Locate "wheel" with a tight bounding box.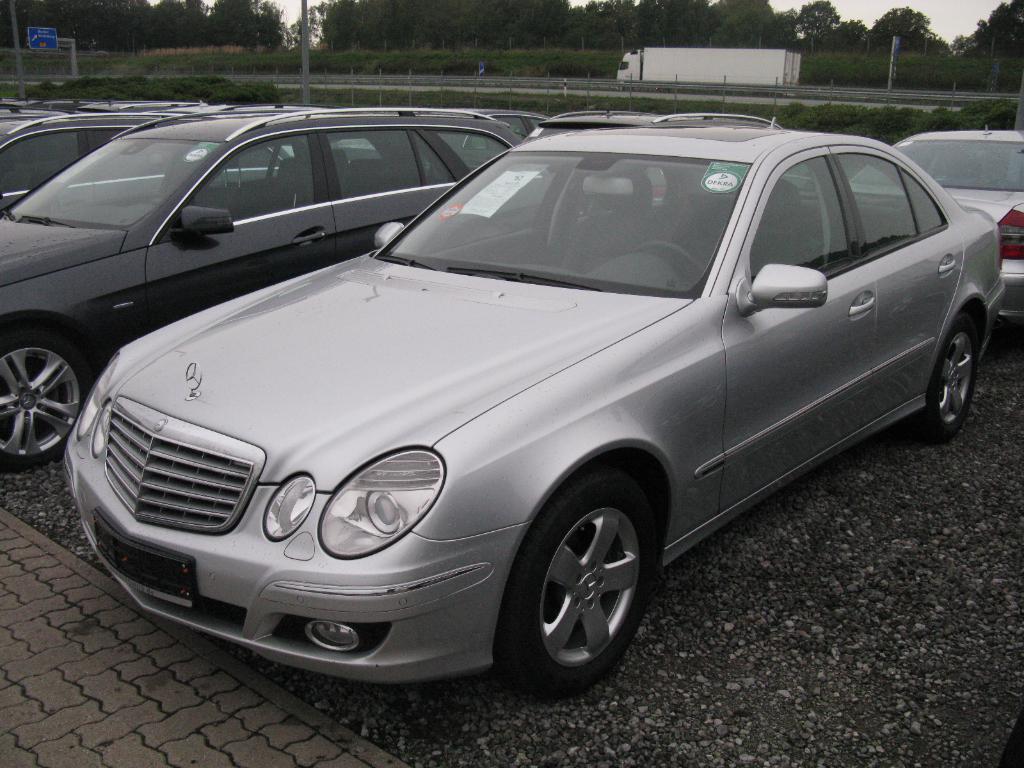
[633, 239, 707, 284].
